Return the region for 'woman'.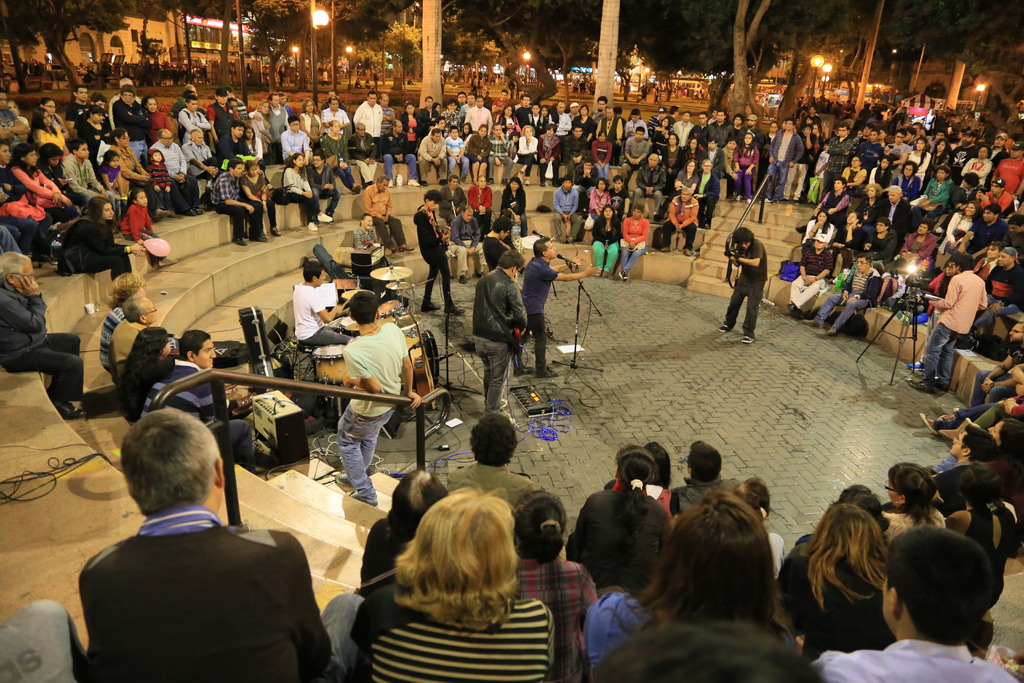
region(500, 174, 527, 233).
